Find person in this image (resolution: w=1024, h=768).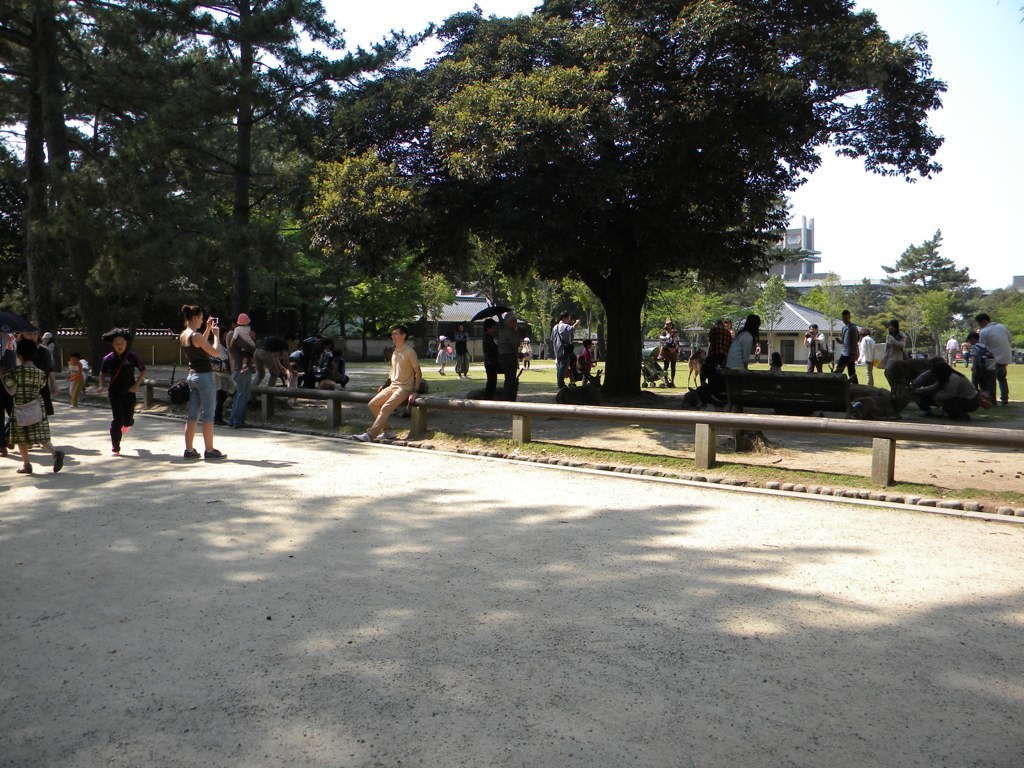
detection(95, 327, 146, 455).
